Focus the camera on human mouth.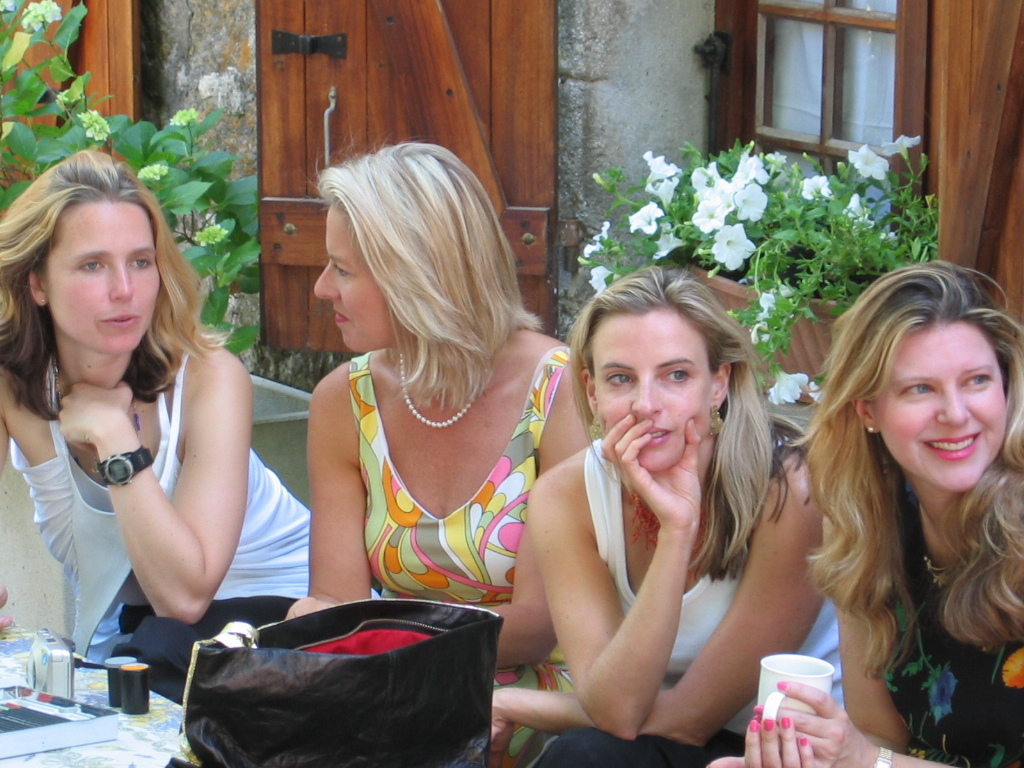
Focus region: crop(97, 307, 141, 328).
